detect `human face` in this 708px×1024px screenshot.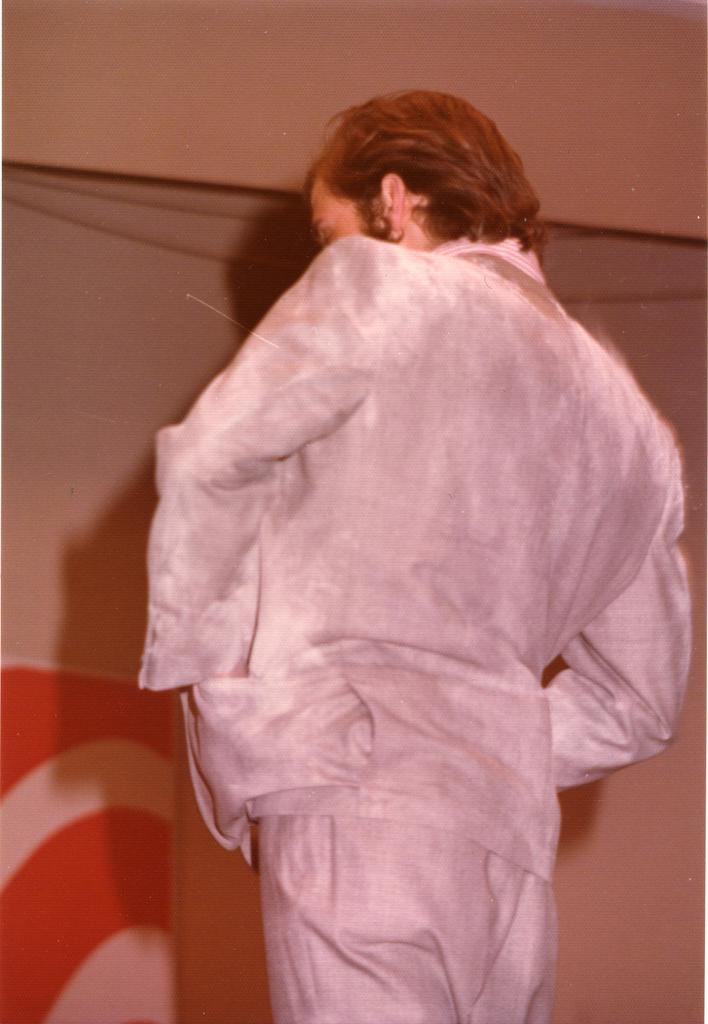
Detection: (left=307, top=174, right=433, bottom=244).
